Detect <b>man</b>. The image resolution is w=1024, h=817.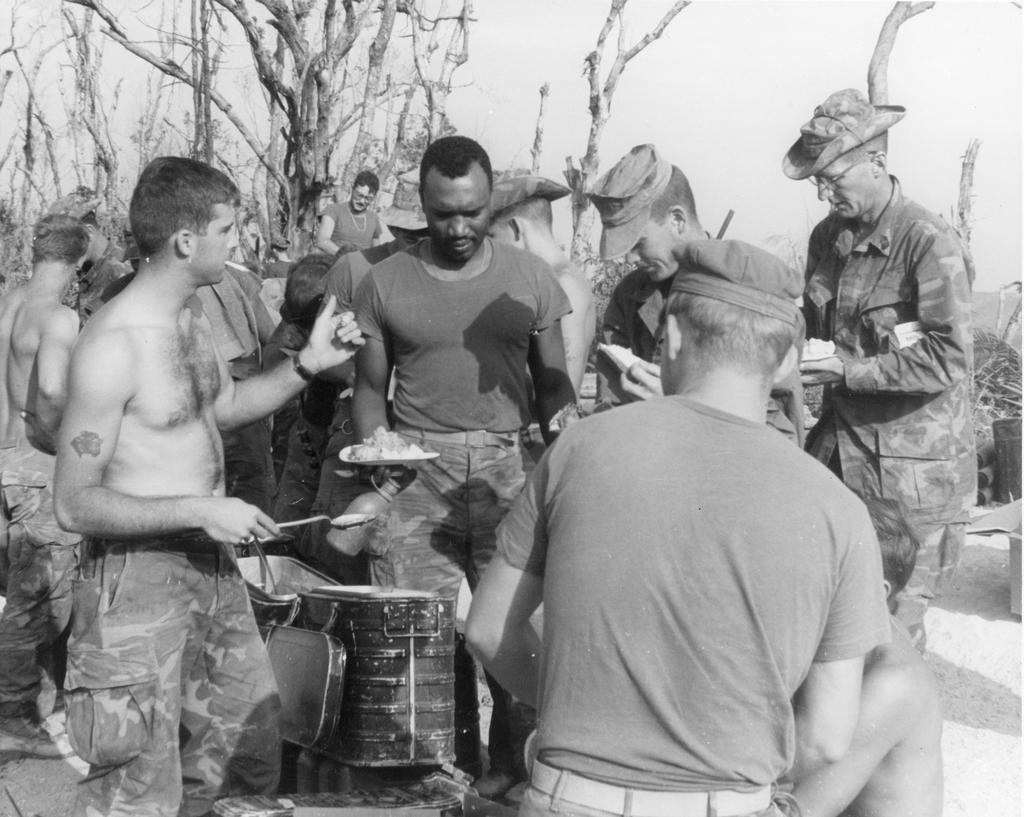
587:142:806:442.
